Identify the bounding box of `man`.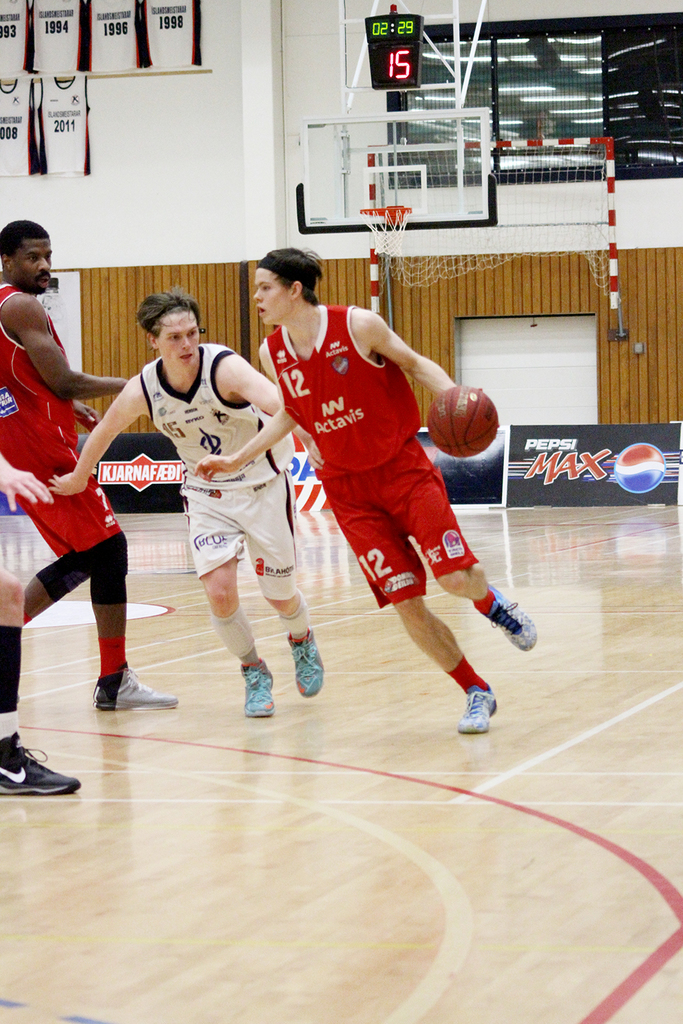
(249,231,542,743).
